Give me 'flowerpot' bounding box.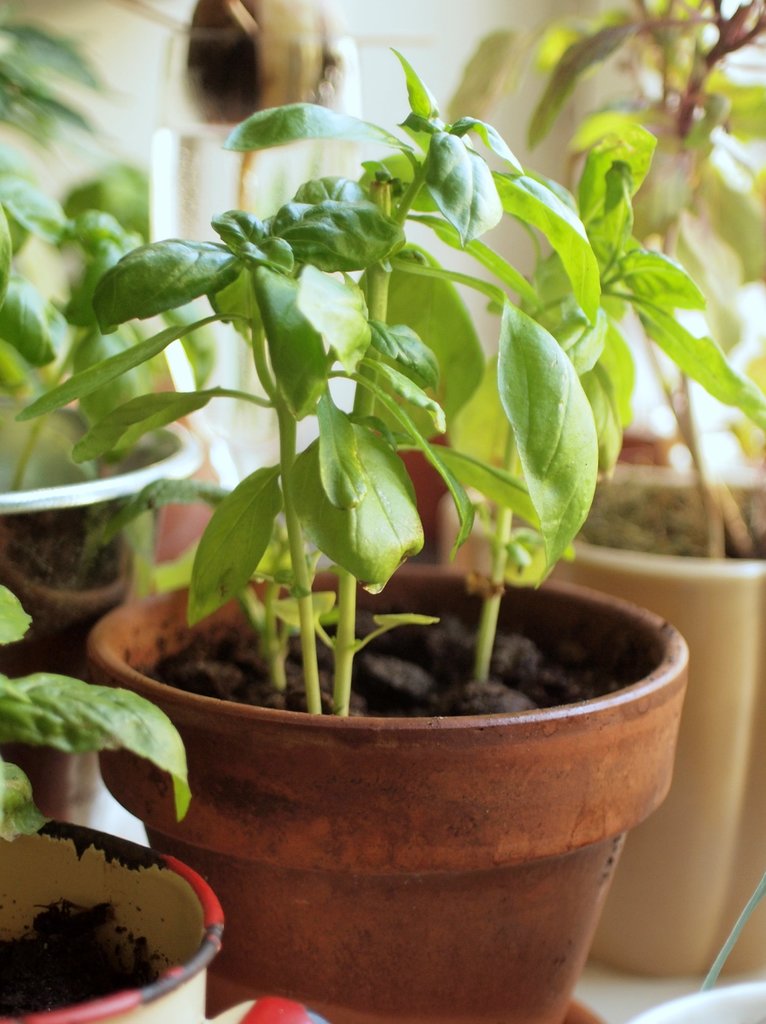
79 557 697 1023.
